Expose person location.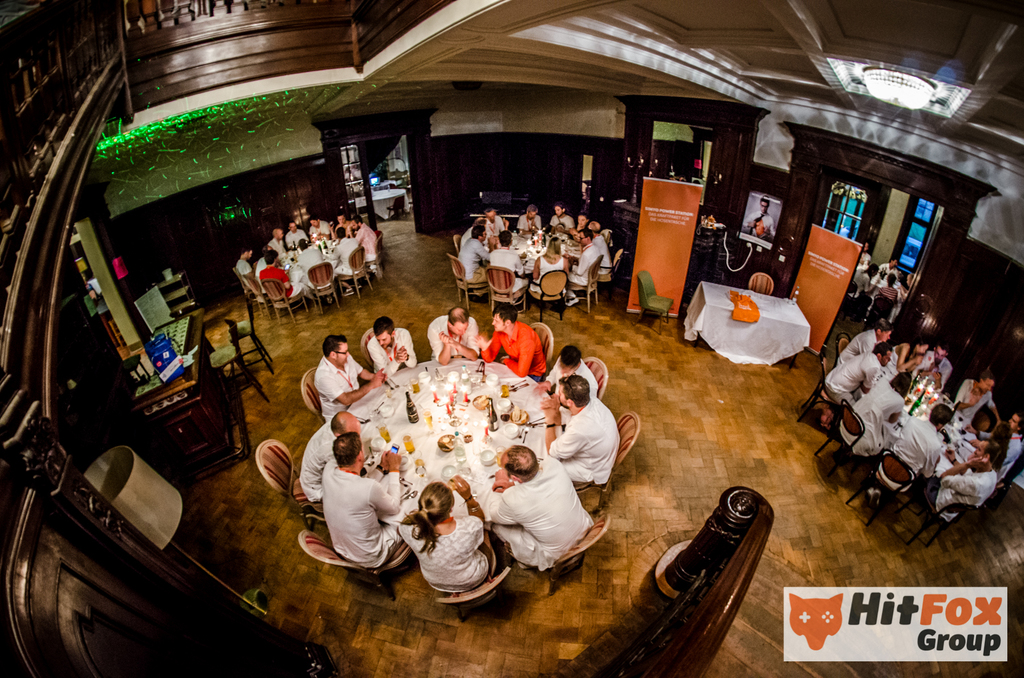
Exposed at <box>826,340,897,415</box>.
